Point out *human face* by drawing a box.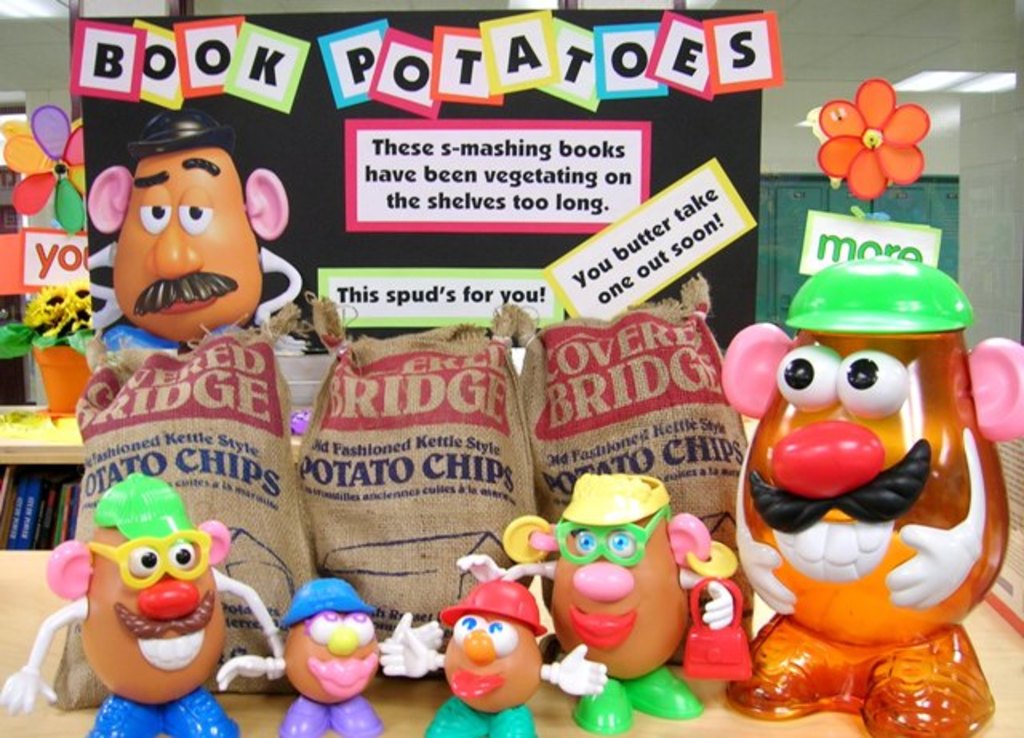
detection(82, 543, 224, 701).
